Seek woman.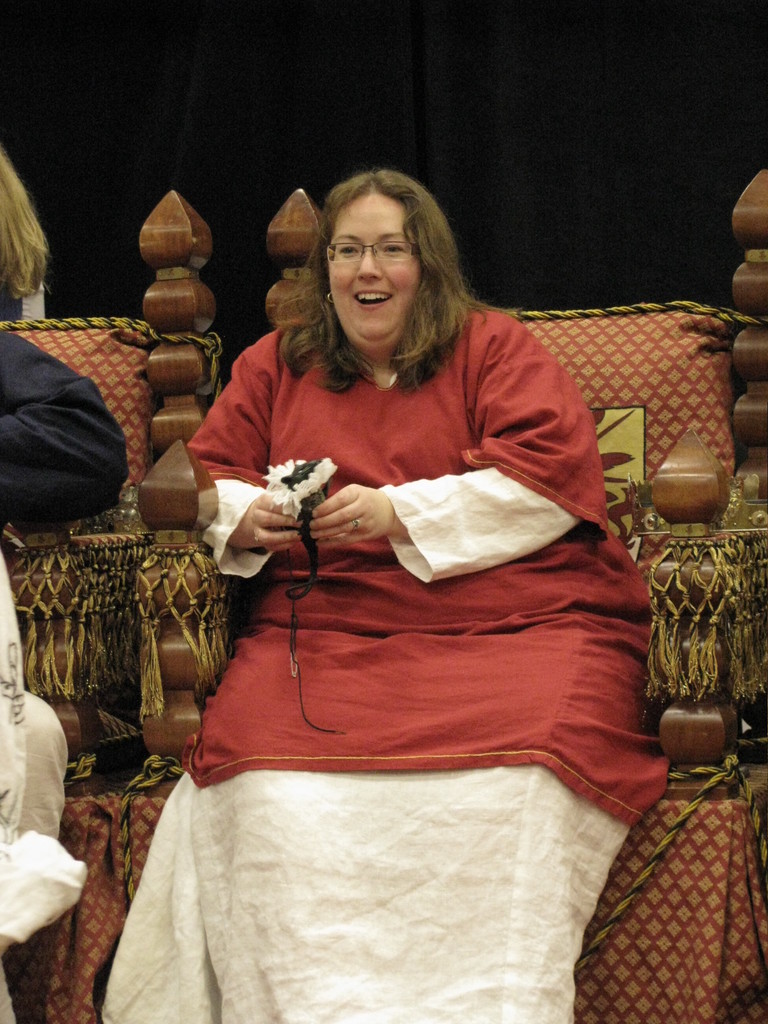
Rect(163, 147, 604, 1001).
